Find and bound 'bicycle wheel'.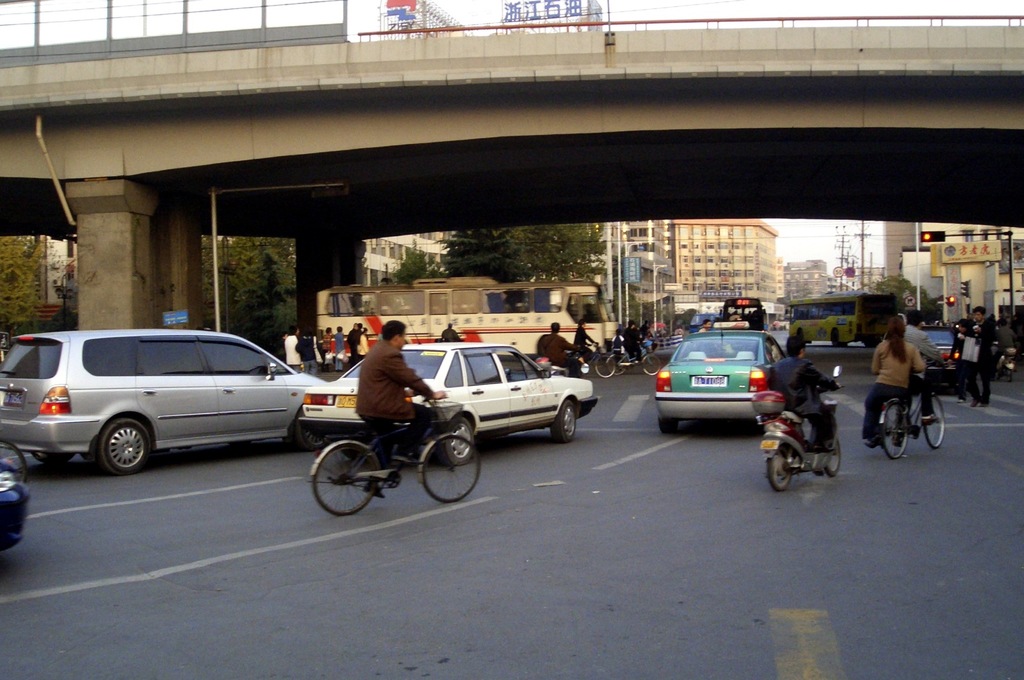
Bound: BBox(640, 354, 664, 376).
